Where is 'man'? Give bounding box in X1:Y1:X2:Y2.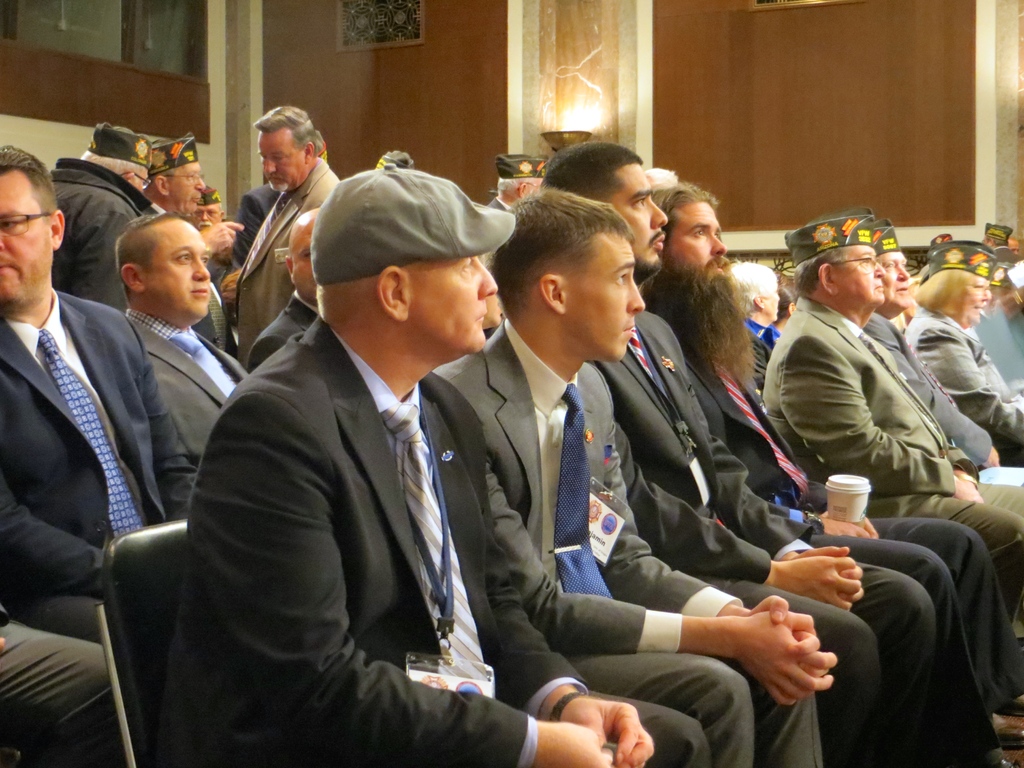
225:102:345:371.
